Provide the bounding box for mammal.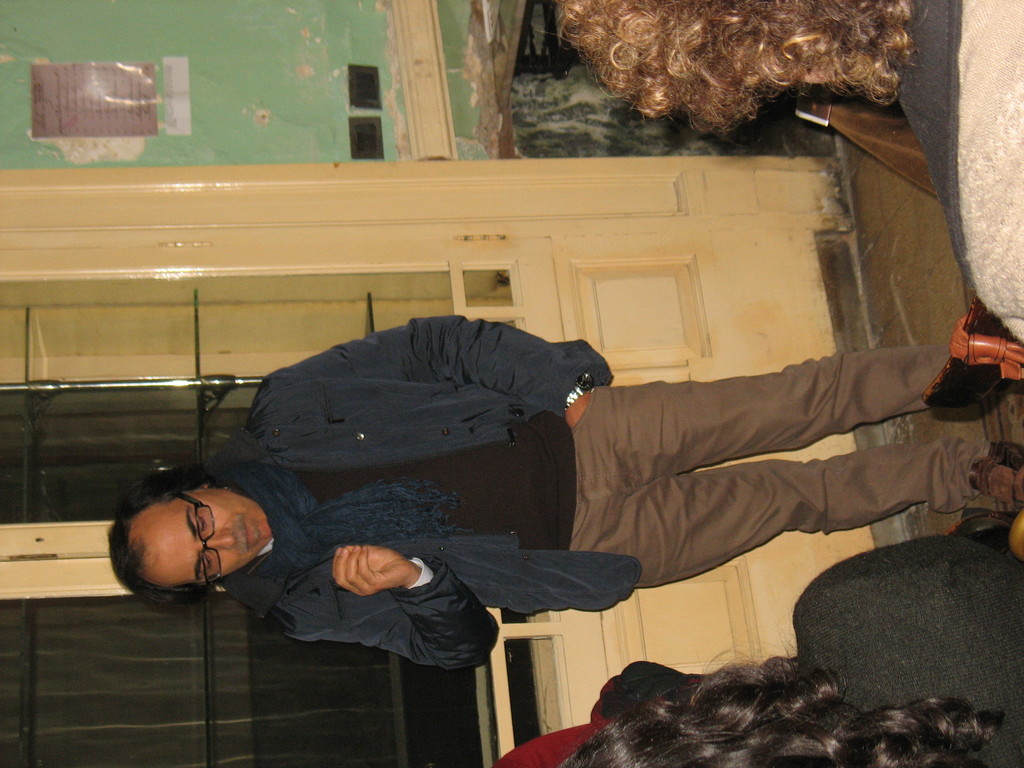
box(110, 298, 947, 692).
